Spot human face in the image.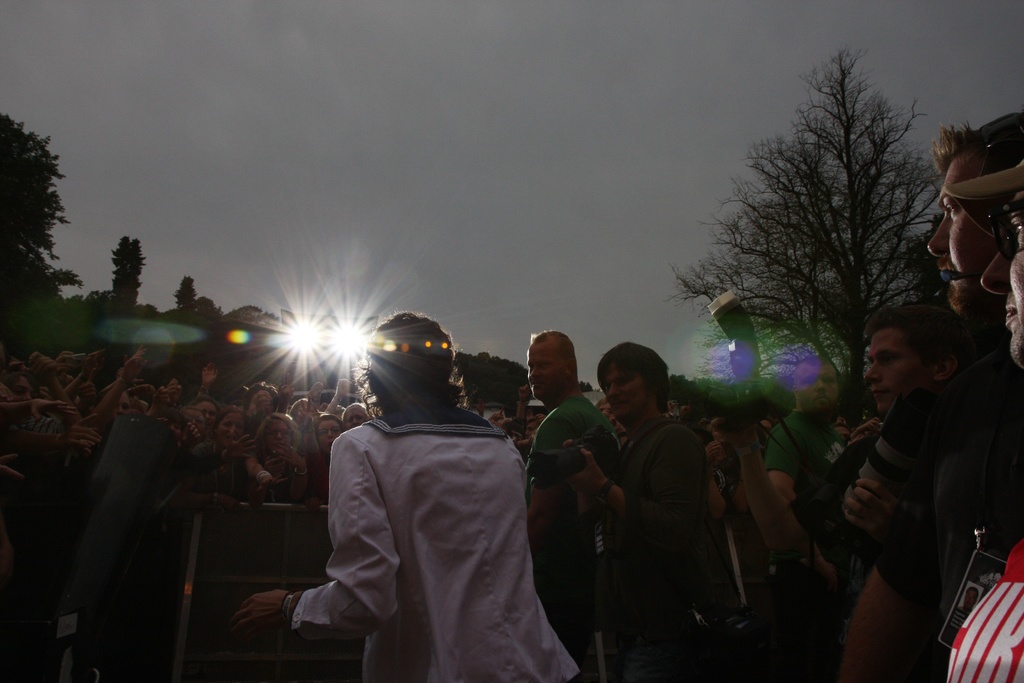
human face found at bbox=(215, 411, 246, 442).
